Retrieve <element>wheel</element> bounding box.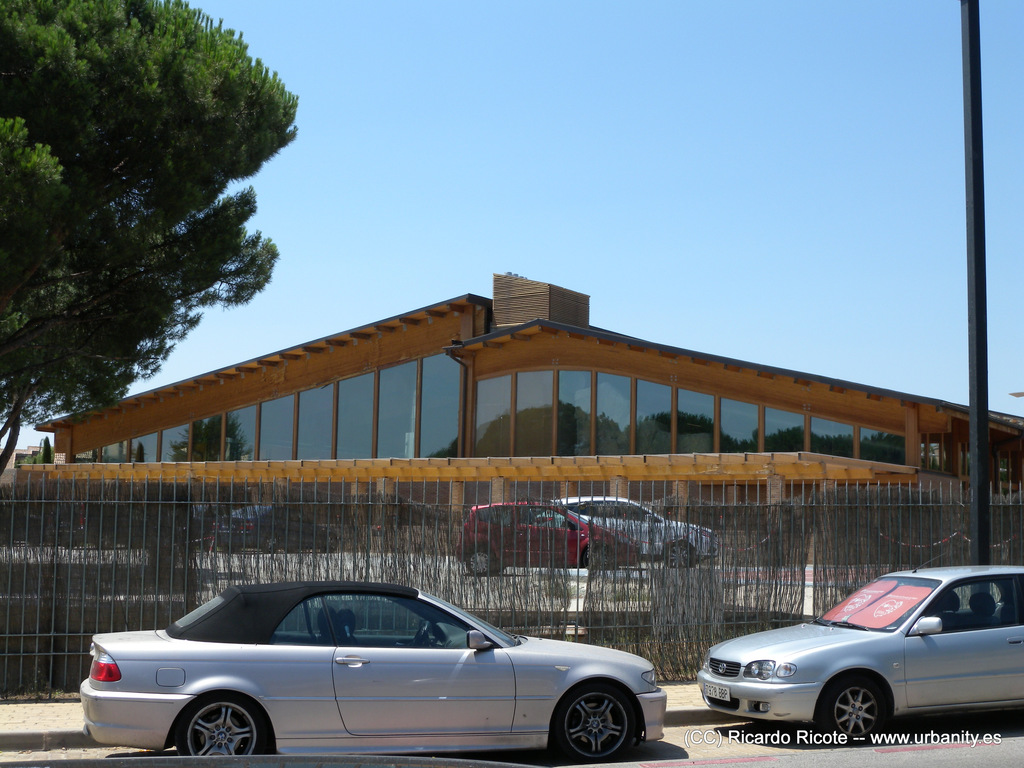
Bounding box: <box>816,671,890,740</box>.
